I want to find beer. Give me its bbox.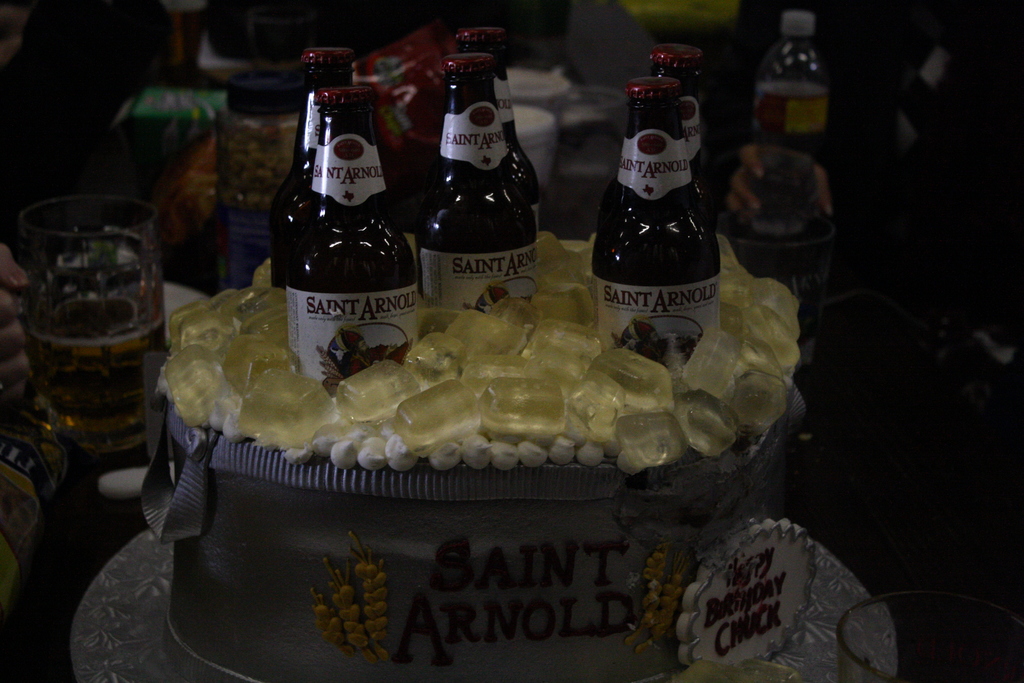
[x1=269, y1=63, x2=360, y2=311].
